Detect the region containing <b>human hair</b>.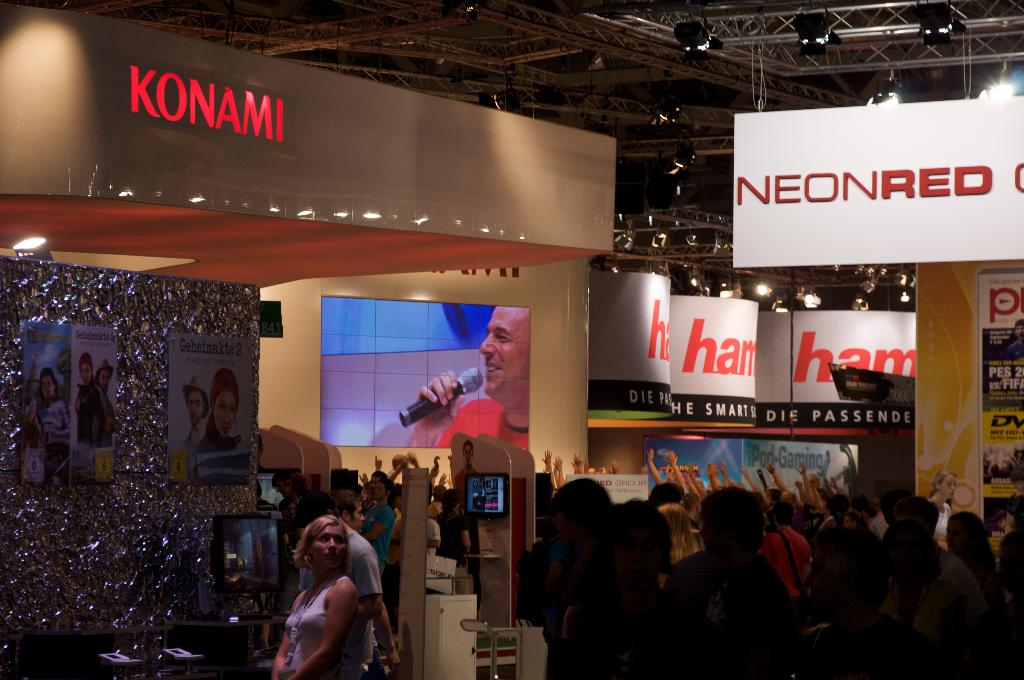
(left=462, top=440, right=476, bottom=450).
